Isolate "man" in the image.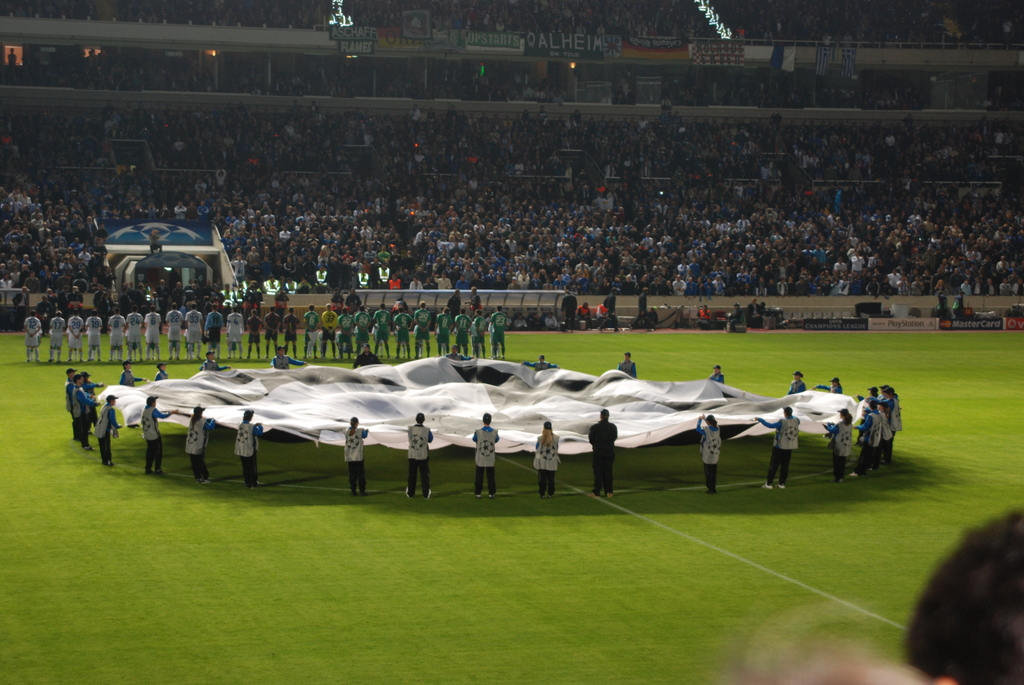
Isolated region: BBox(931, 278, 947, 298).
